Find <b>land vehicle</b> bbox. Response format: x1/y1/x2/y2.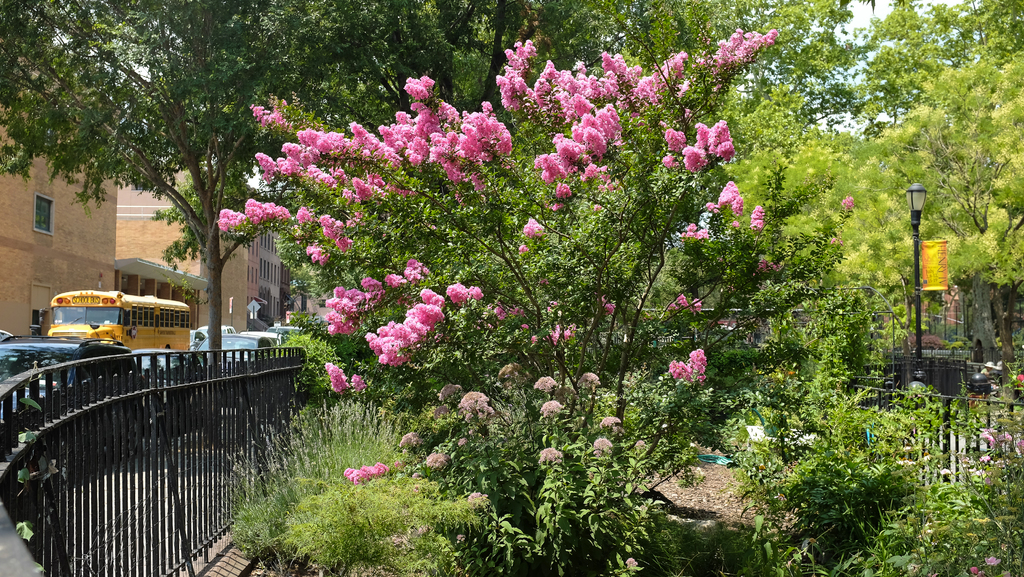
0/335/148/482.
